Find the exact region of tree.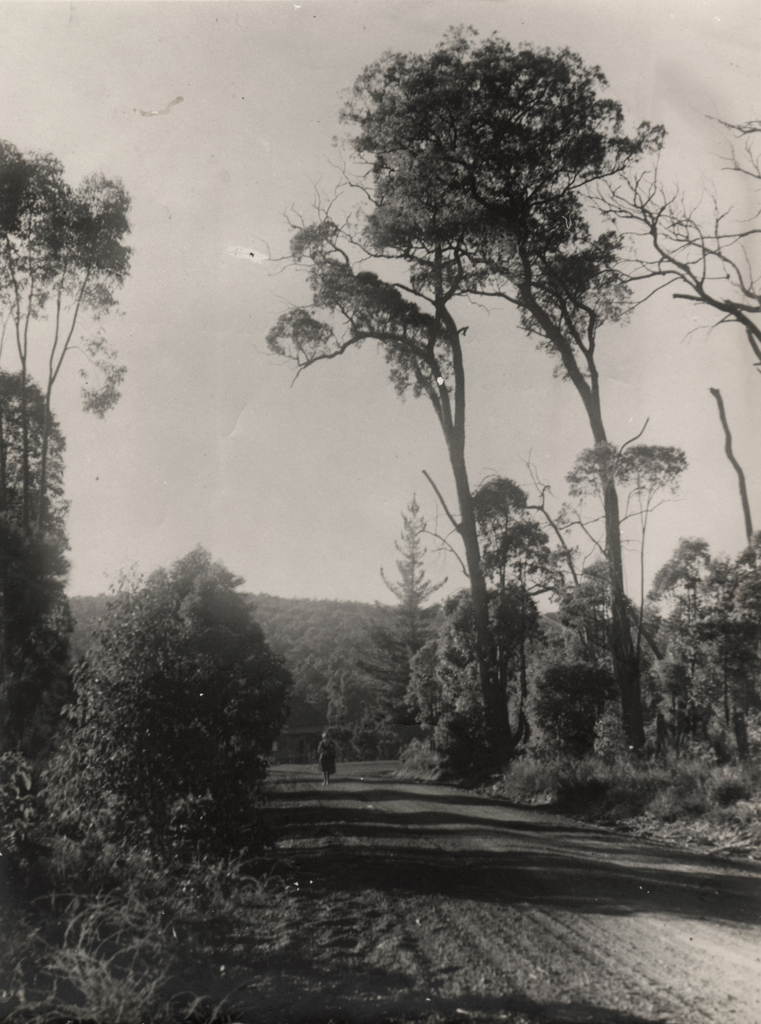
Exact region: box=[29, 516, 311, 924].
